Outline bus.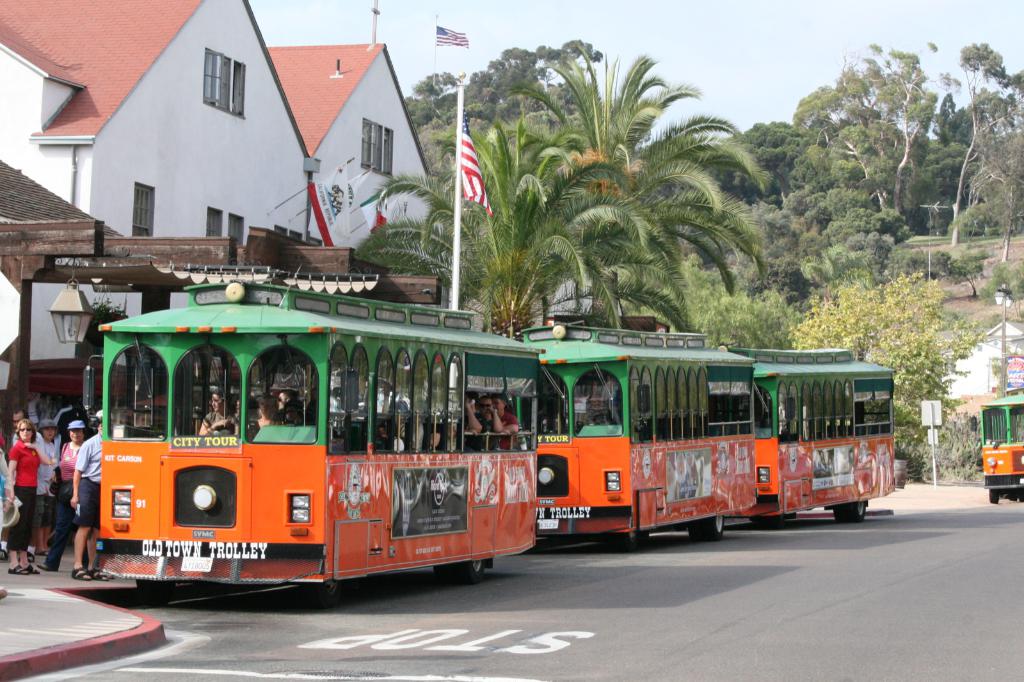
Outline: [979,386,1023,504].
